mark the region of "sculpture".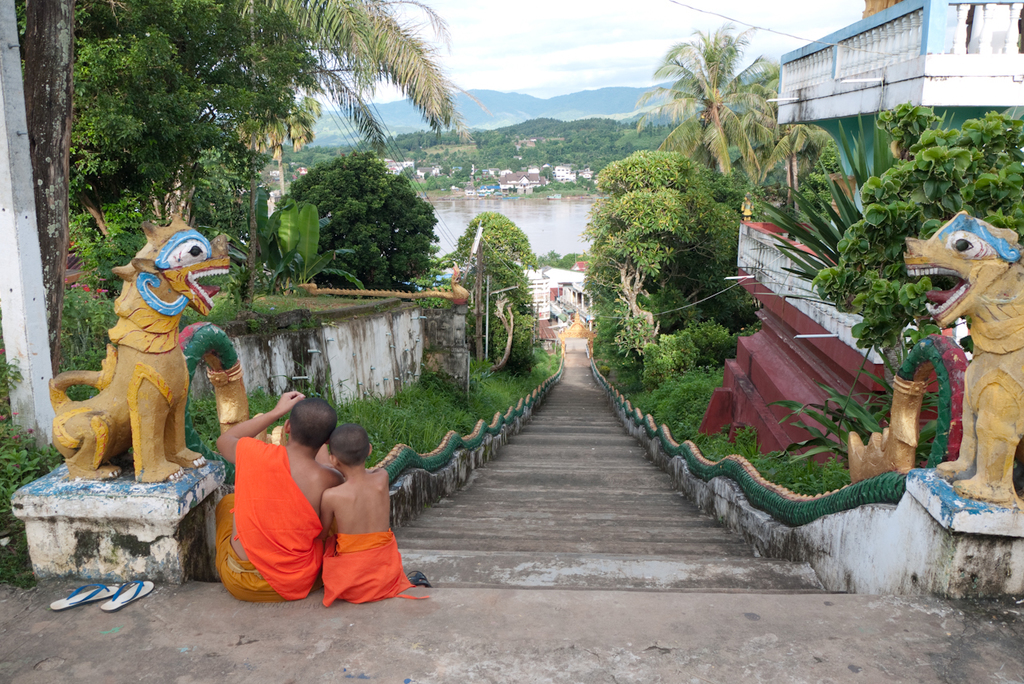
Region: [899,207,1023,506].
